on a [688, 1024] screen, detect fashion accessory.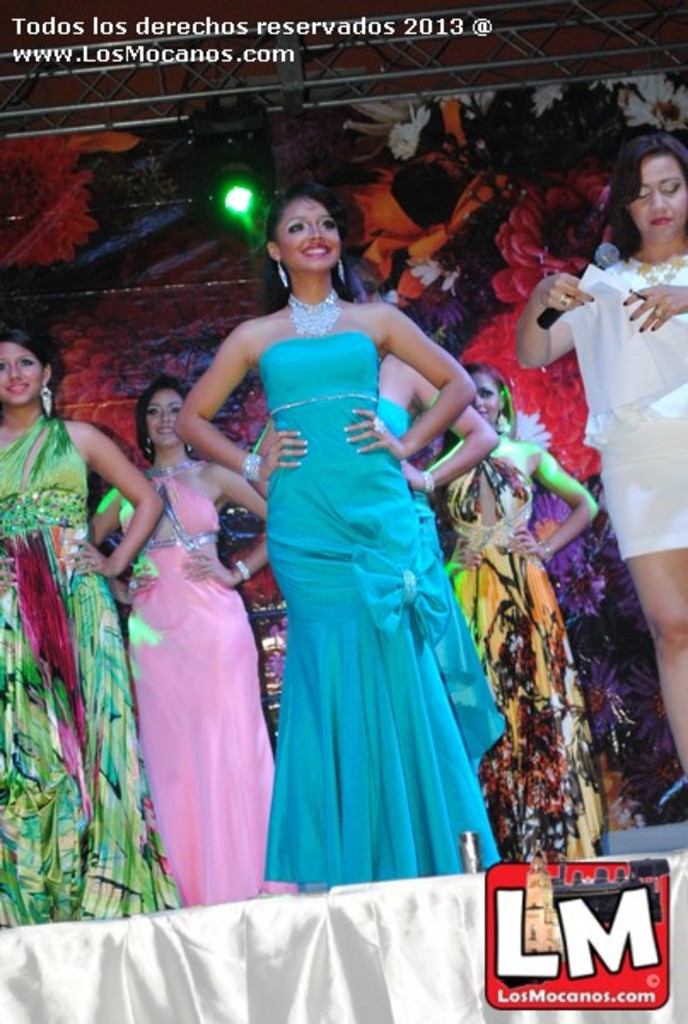
(x1=275, y1=256, x2=292, y2=287).
